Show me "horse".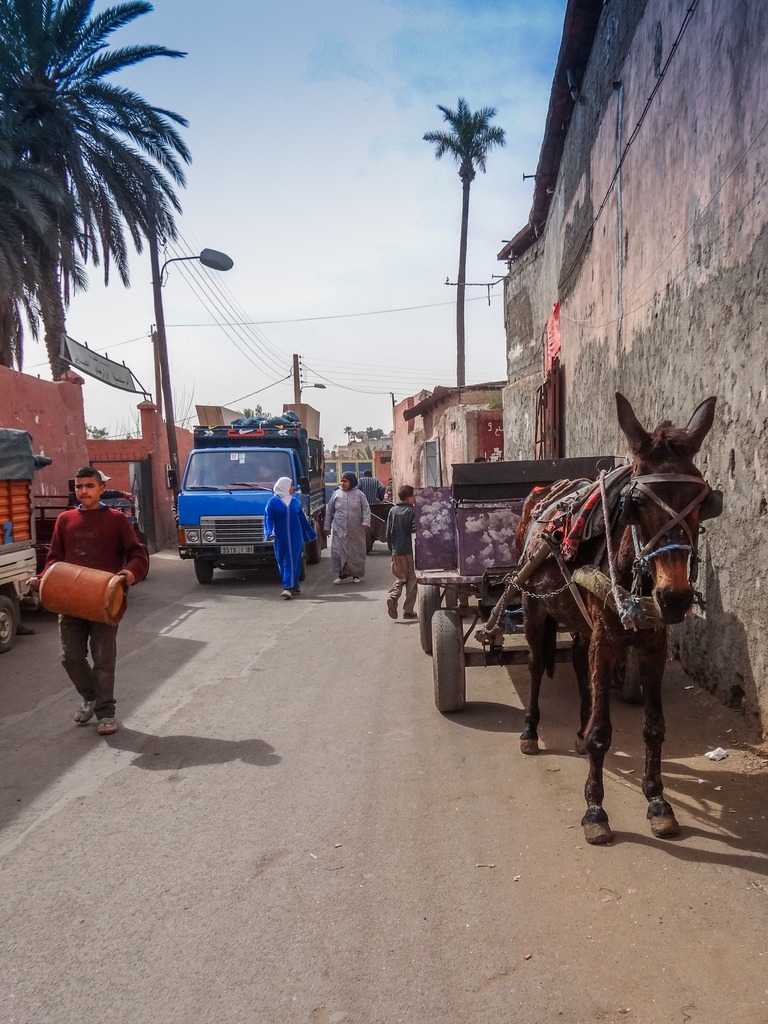
"horse" is here: bbox(513, 386, 723, 850).
